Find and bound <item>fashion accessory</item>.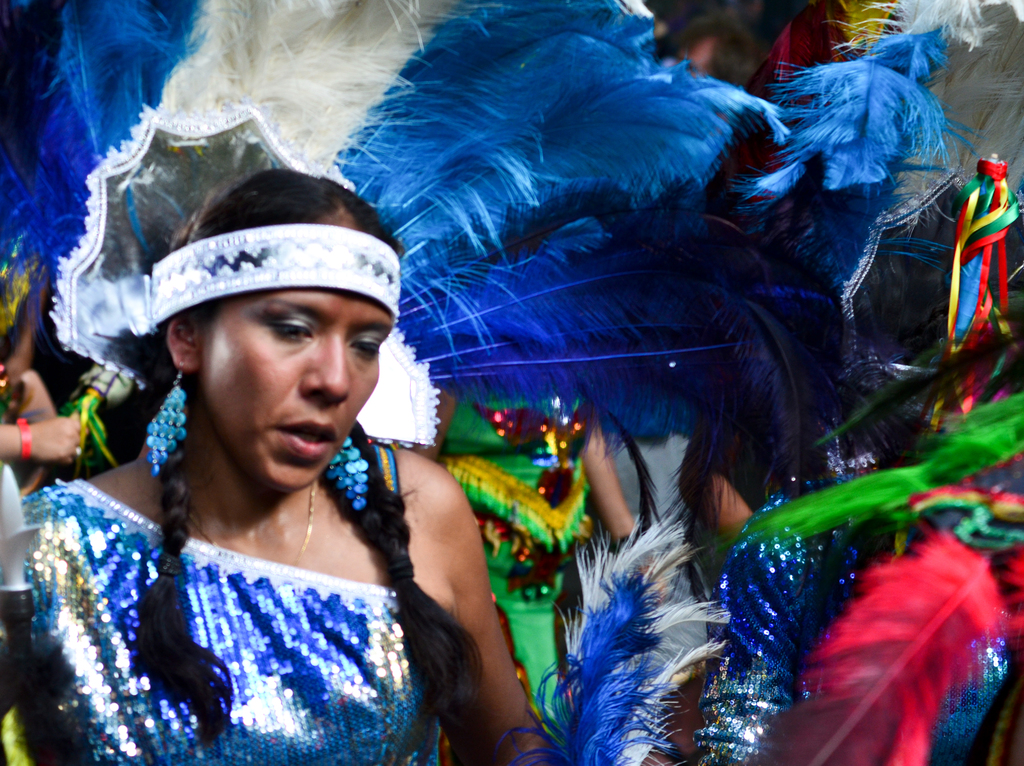
Bound: detection(154, 552, 182, 578).
